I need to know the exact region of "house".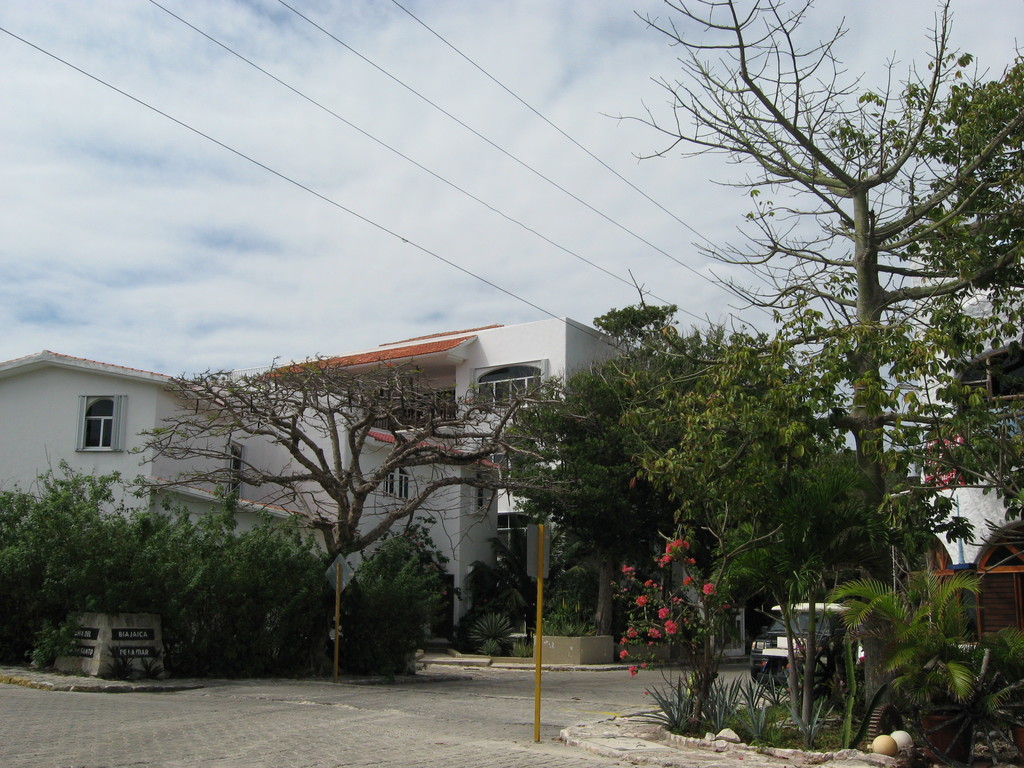
Region: locate(381, 314, 658, 582).
